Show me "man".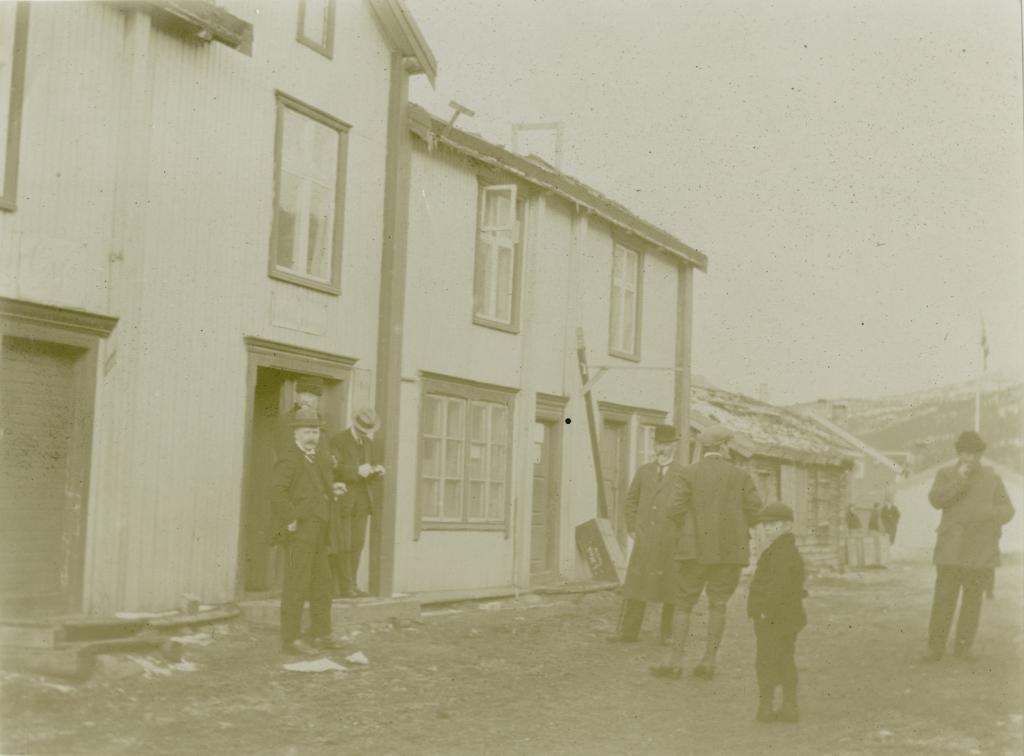
"man" is here: left=650, top=425, right=760, bottom=682.
